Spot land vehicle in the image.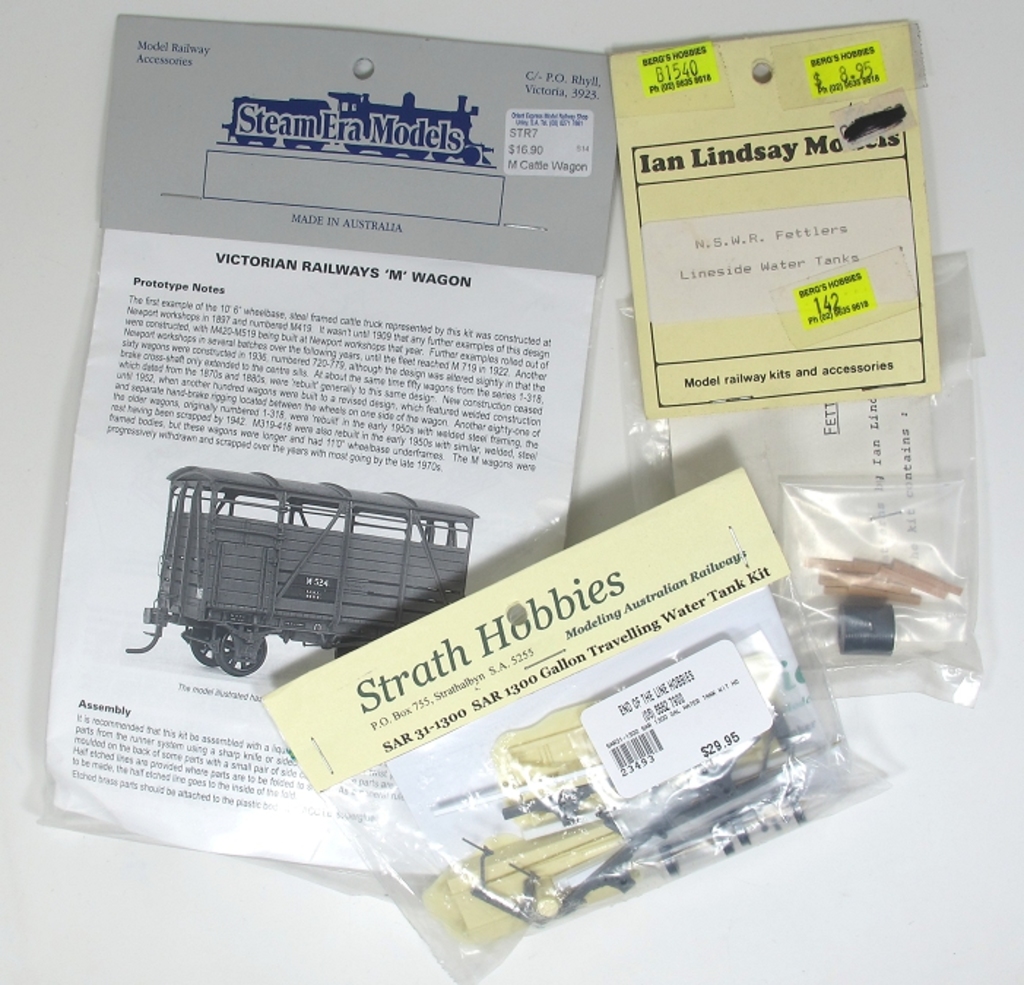
land vehicle found at <bbox>137, 469, 494, 680</bbox>.
